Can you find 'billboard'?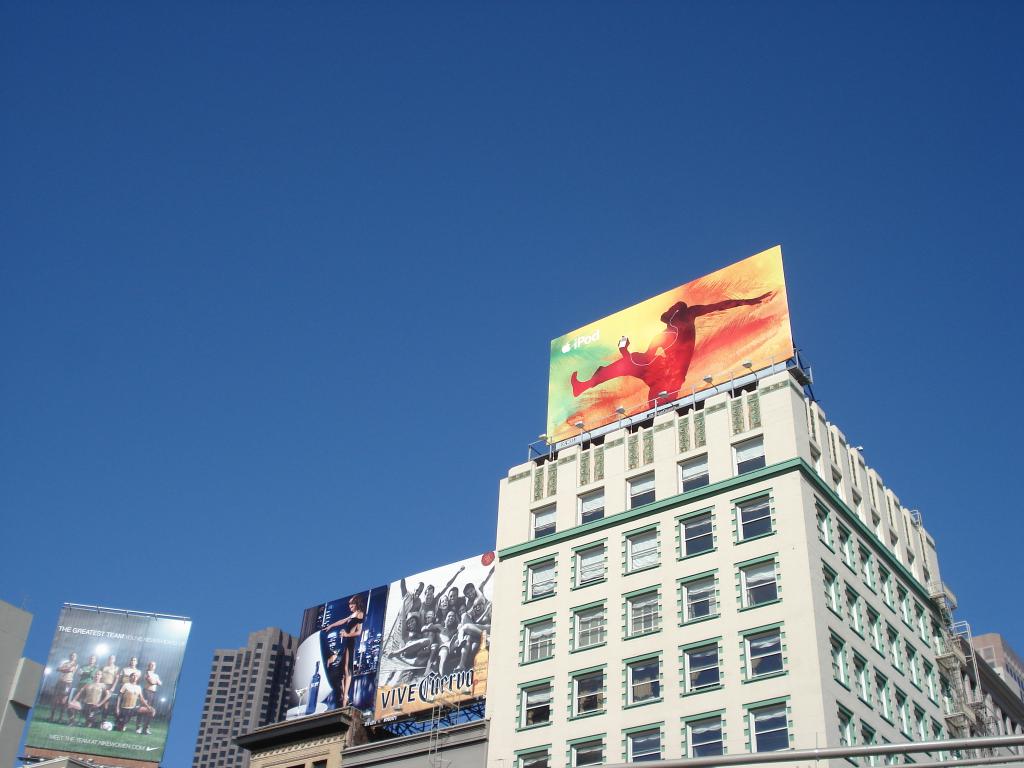
Yes, bounding box: 545/244/792/443.
